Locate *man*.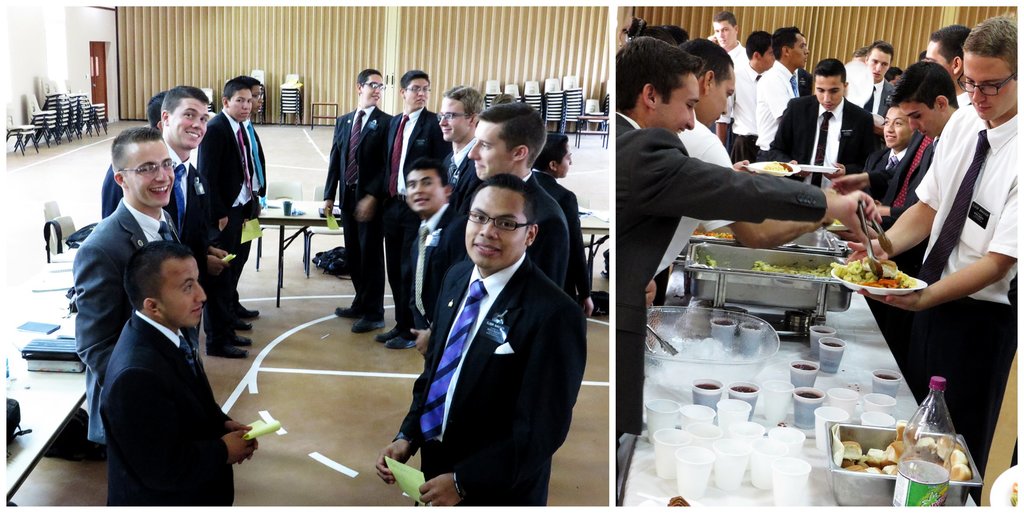
Bounding box: 746,22,813,162.
